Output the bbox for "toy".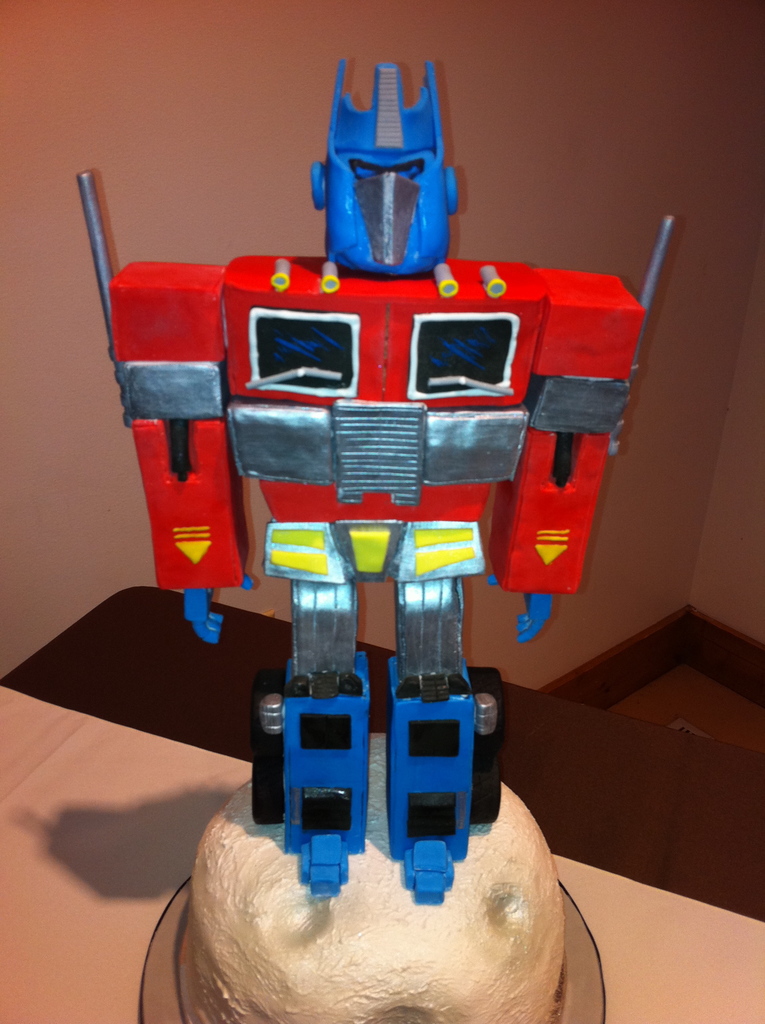
(86,58,673,964).
